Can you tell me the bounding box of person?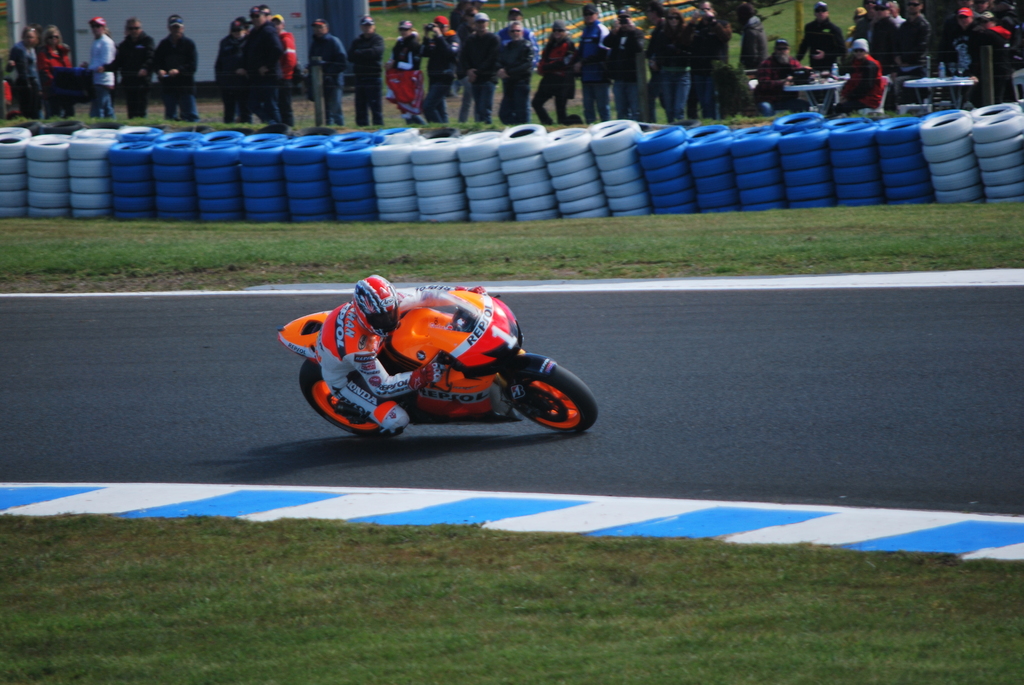
bbox=[232, 2, 286, 125].
